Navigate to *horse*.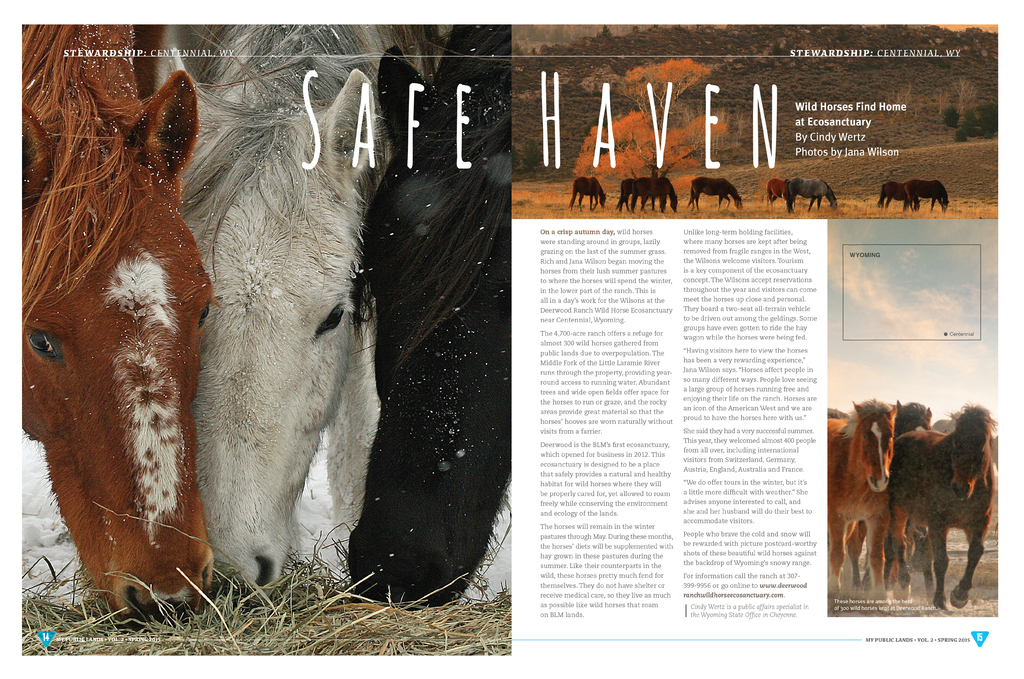
Navigation target: x1=872 y1=179 x2=913 y2=214.
